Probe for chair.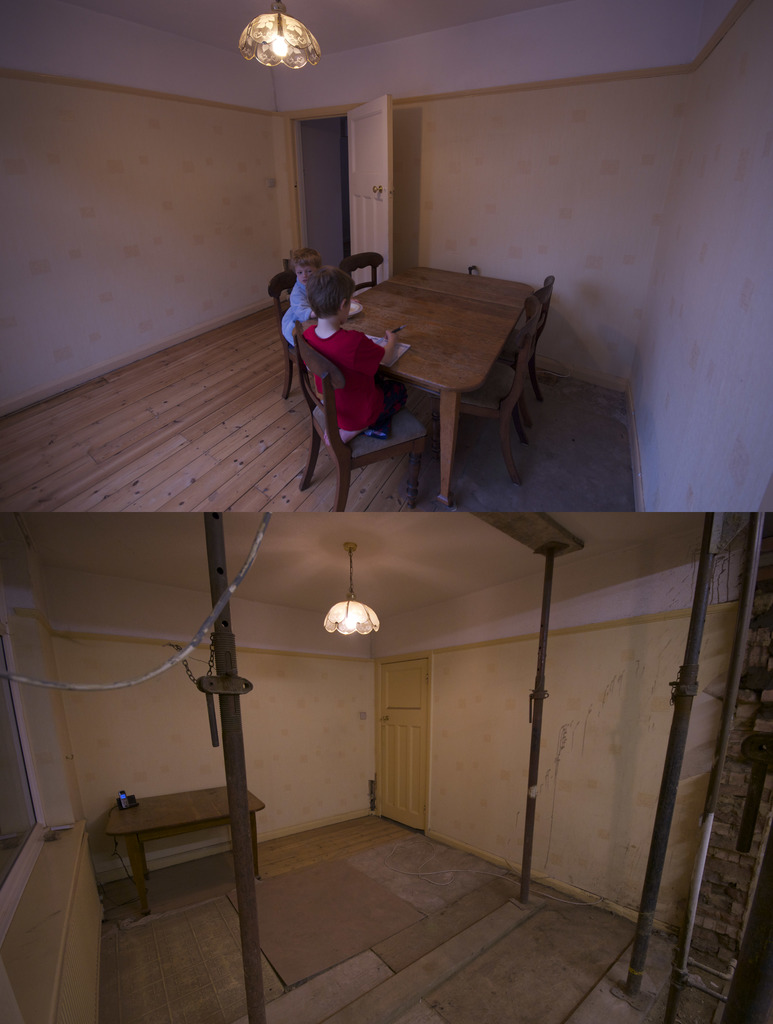
Probe result: 428/298/542/483.
